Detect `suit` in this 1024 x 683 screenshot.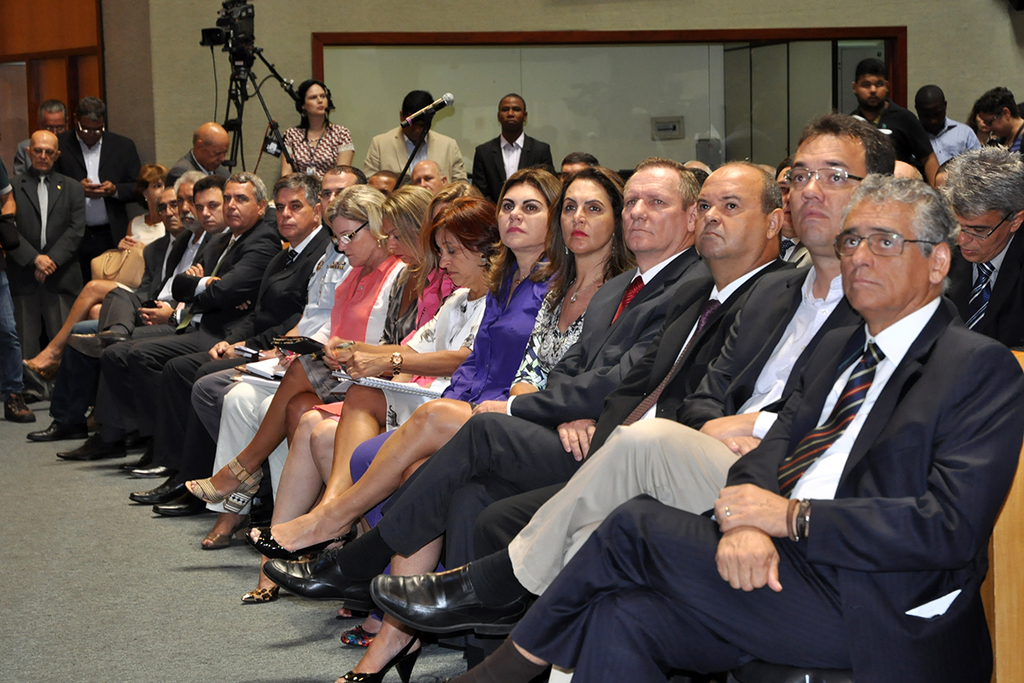
Detection: 157,221,335,481.
